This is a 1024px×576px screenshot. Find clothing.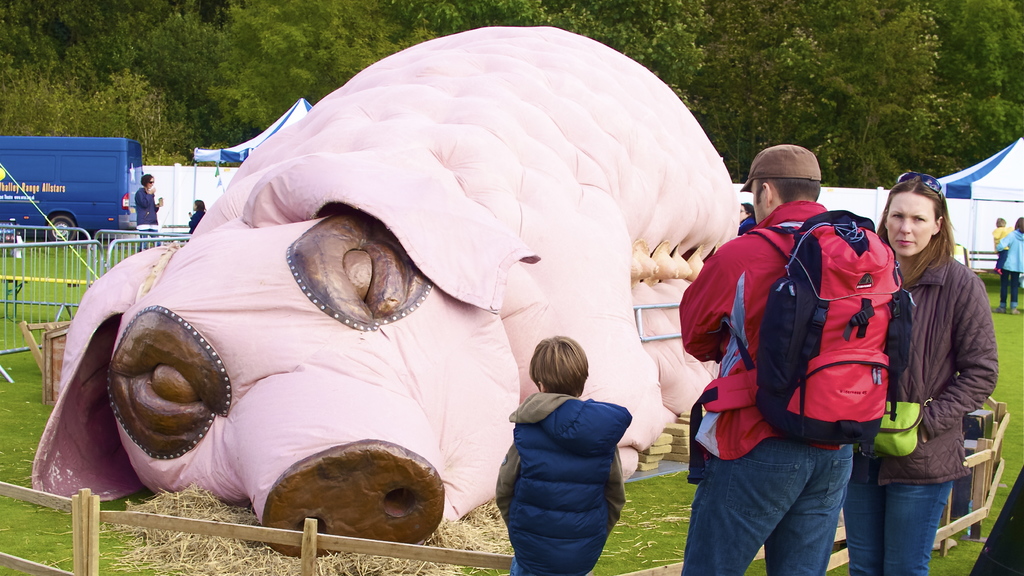
Bounding box: x1=678, y1=199, x2=854, y2=575.
